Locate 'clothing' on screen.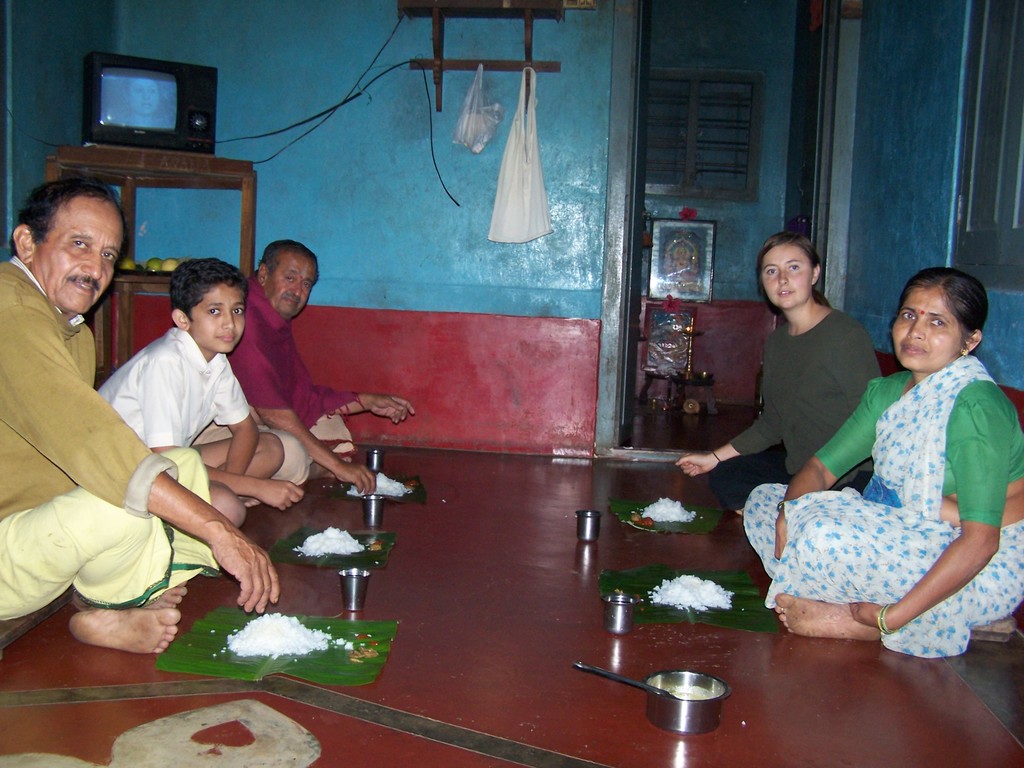
On screen at rect(0, 253, 220, 621).
